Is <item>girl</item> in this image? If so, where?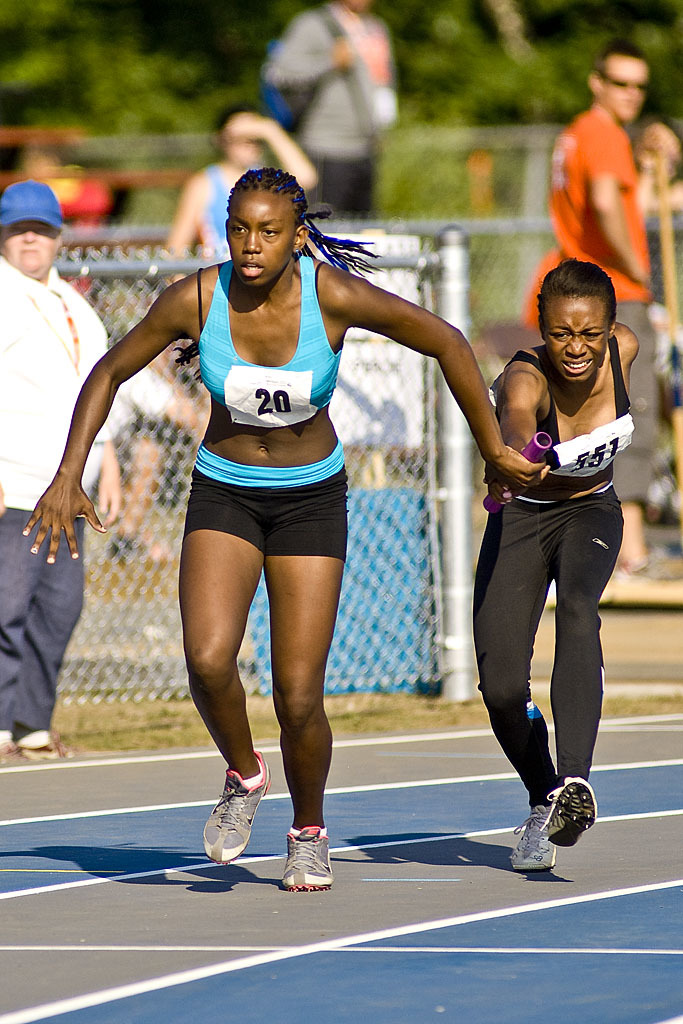
Yes, at 17,168,542,894.
